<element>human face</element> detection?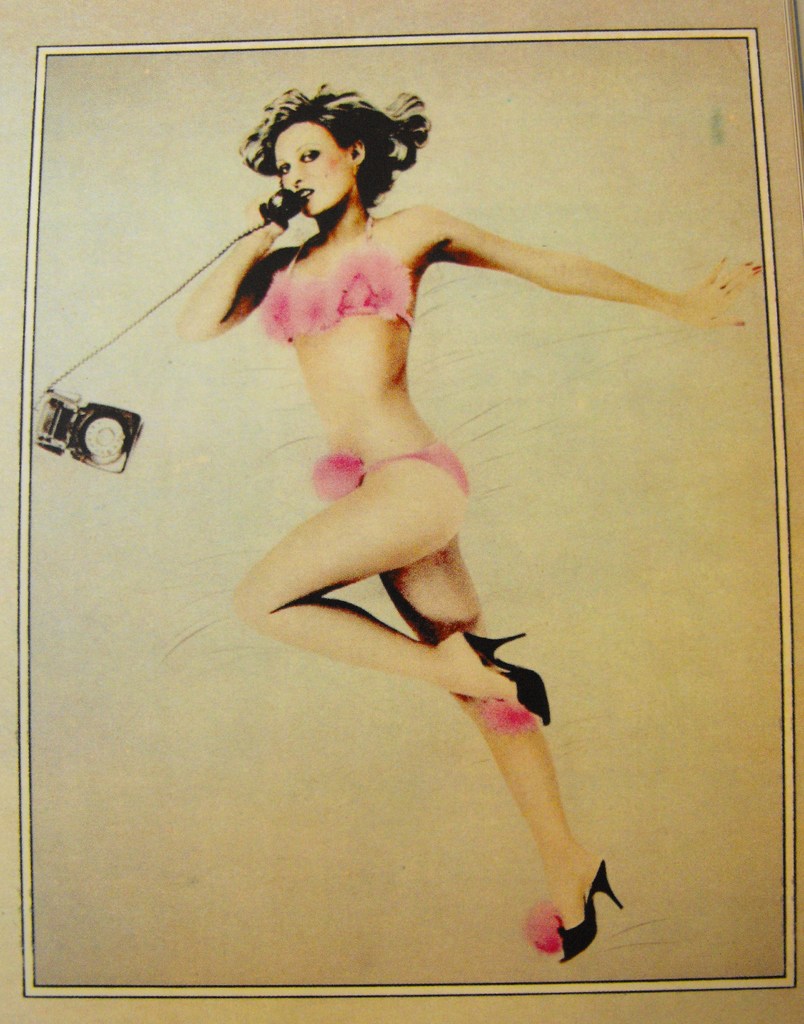
[x1=274, y1=121, x2=354, y2=217]
